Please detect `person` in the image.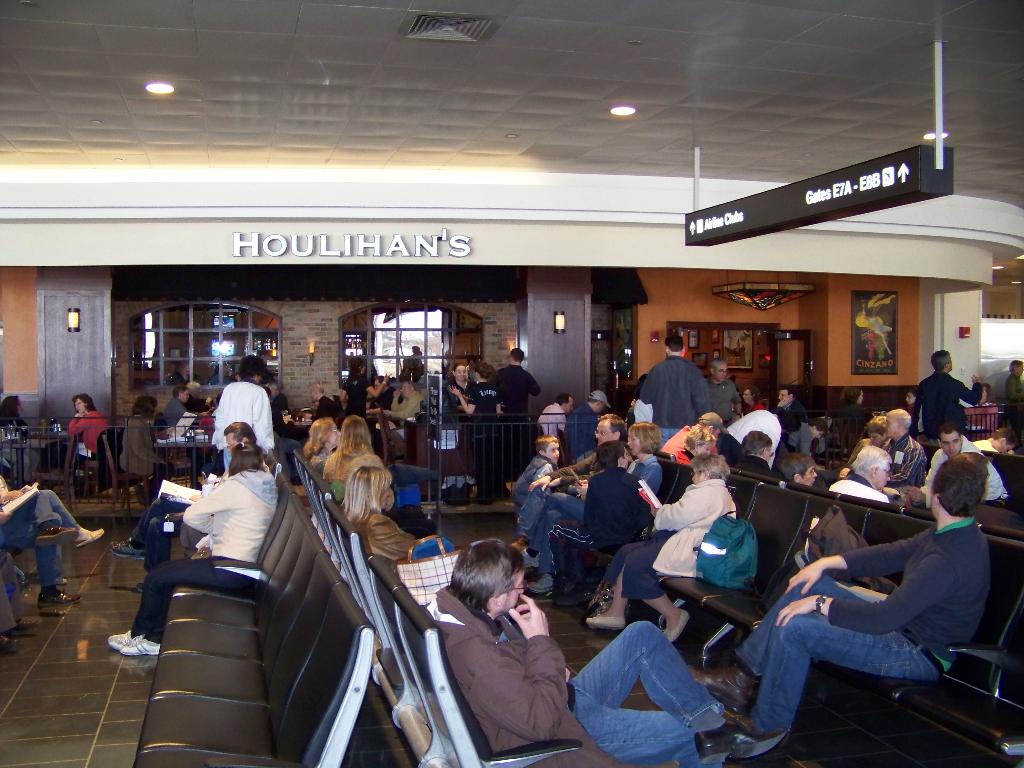
select_region(772, 450, 828, 488).
